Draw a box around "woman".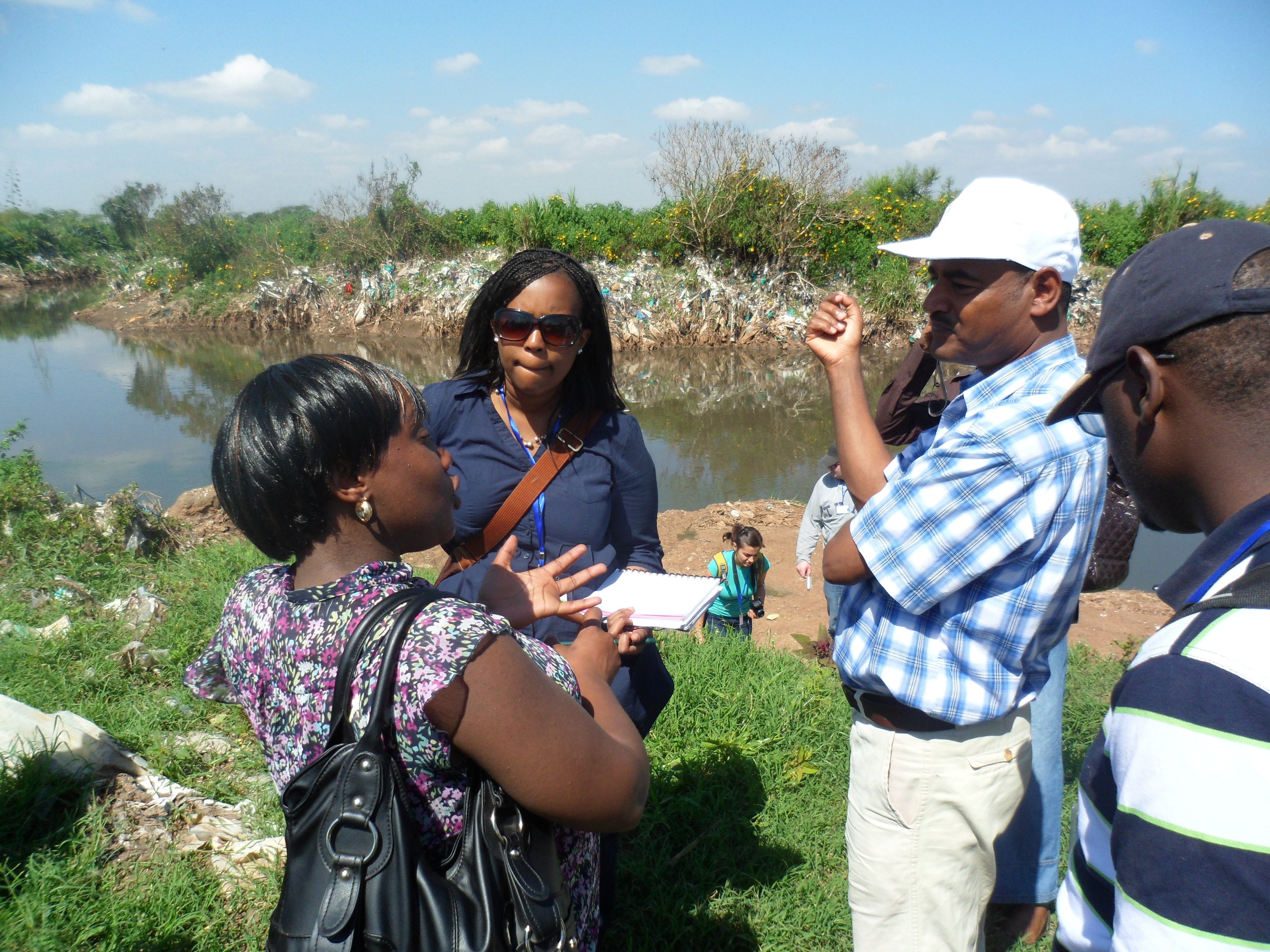
<box>118,72,197,216</box>.
